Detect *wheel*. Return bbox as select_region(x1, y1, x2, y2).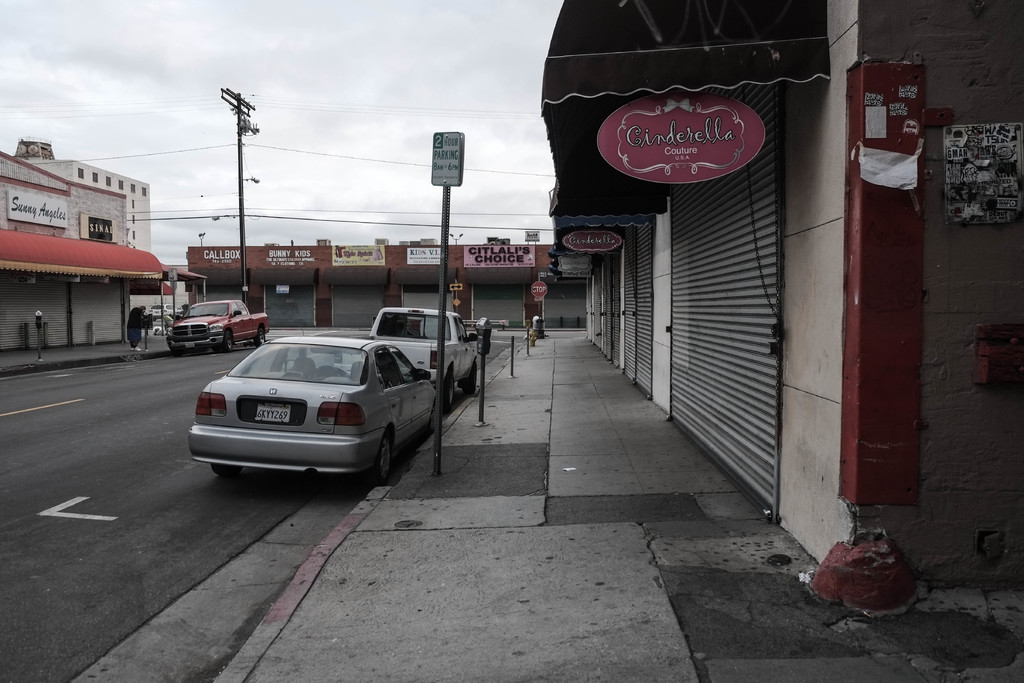
select_region(254, 327, 265, 343).
